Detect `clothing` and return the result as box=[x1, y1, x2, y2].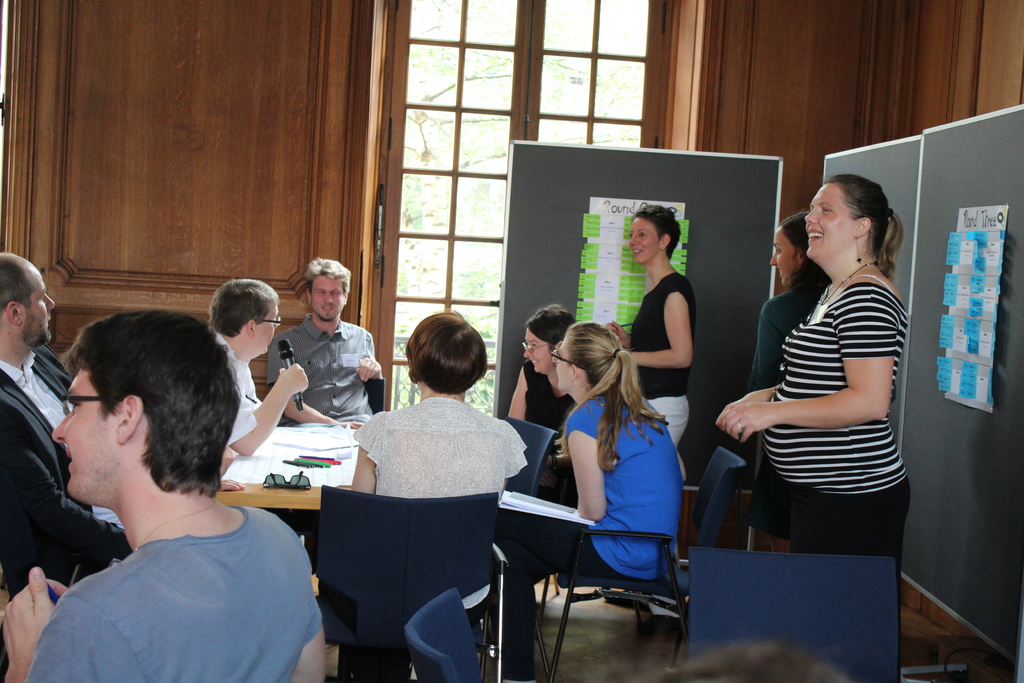
box=[264, 314, 377, 425].
